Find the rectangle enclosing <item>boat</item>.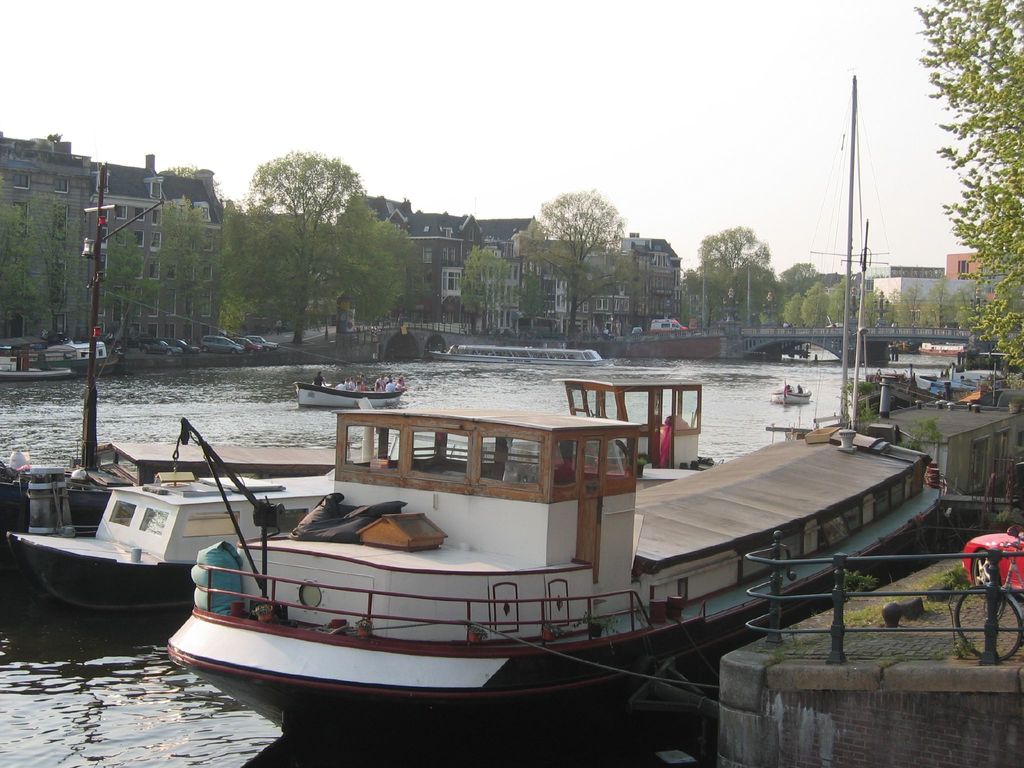
Rect(0, 261, 131, 384).
